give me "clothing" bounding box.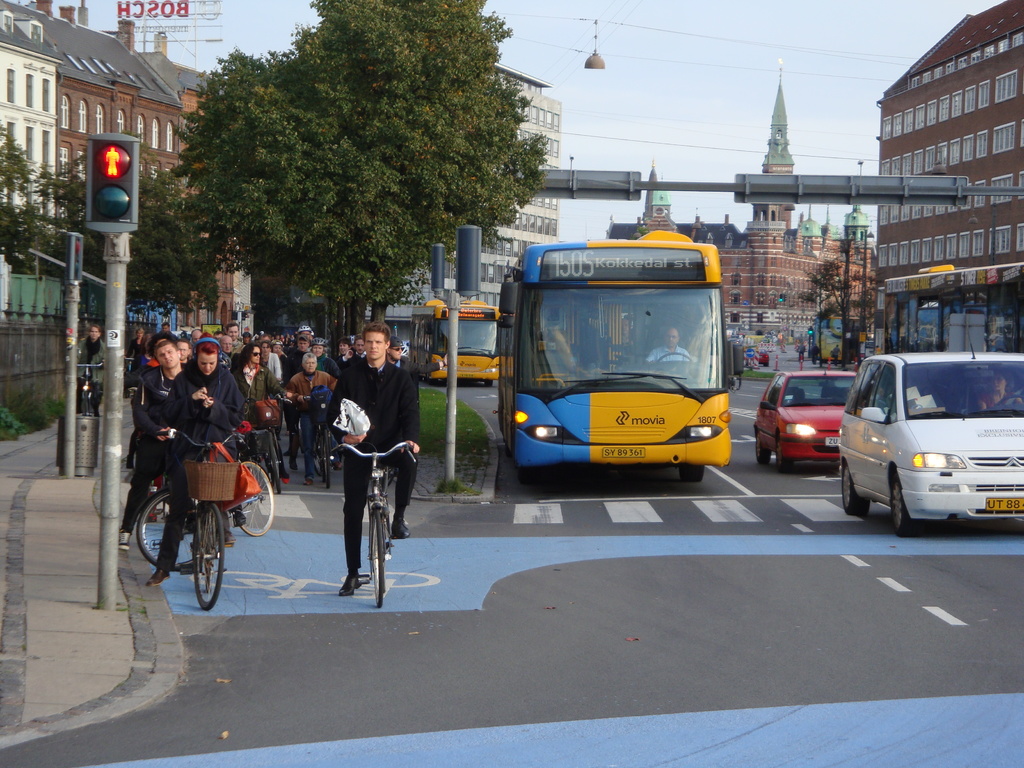
(x1=79, y1=323, x2=411, y2=576).
